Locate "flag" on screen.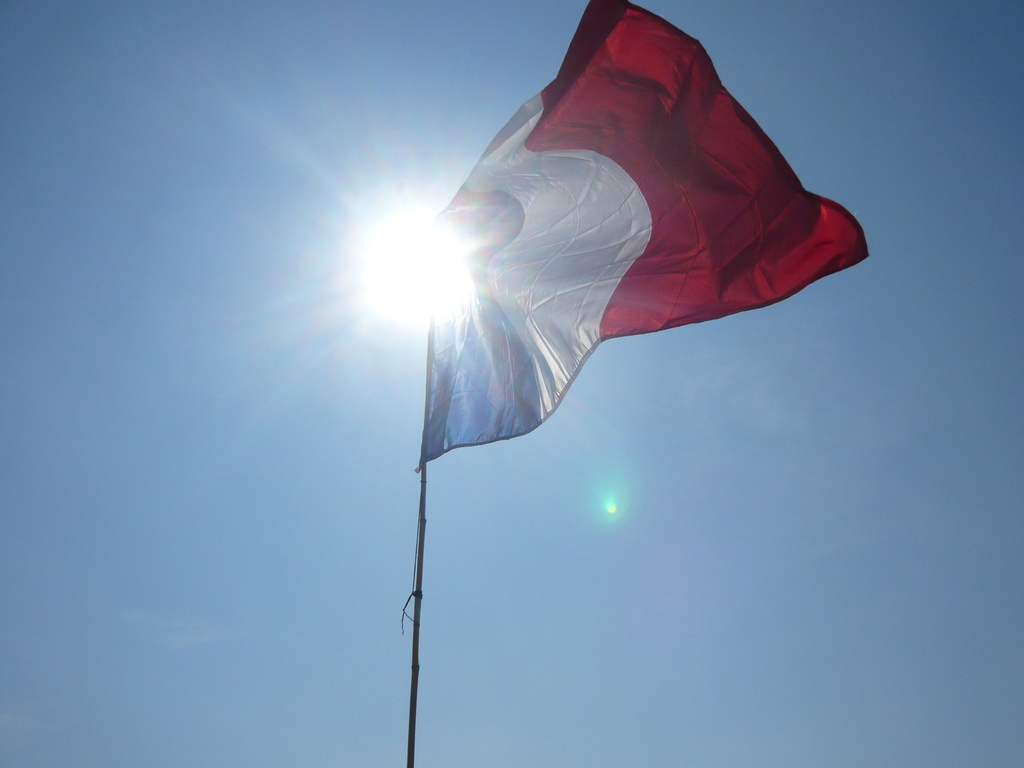
On screen at (x1=420, y1=0, x2=872, y2=469).
